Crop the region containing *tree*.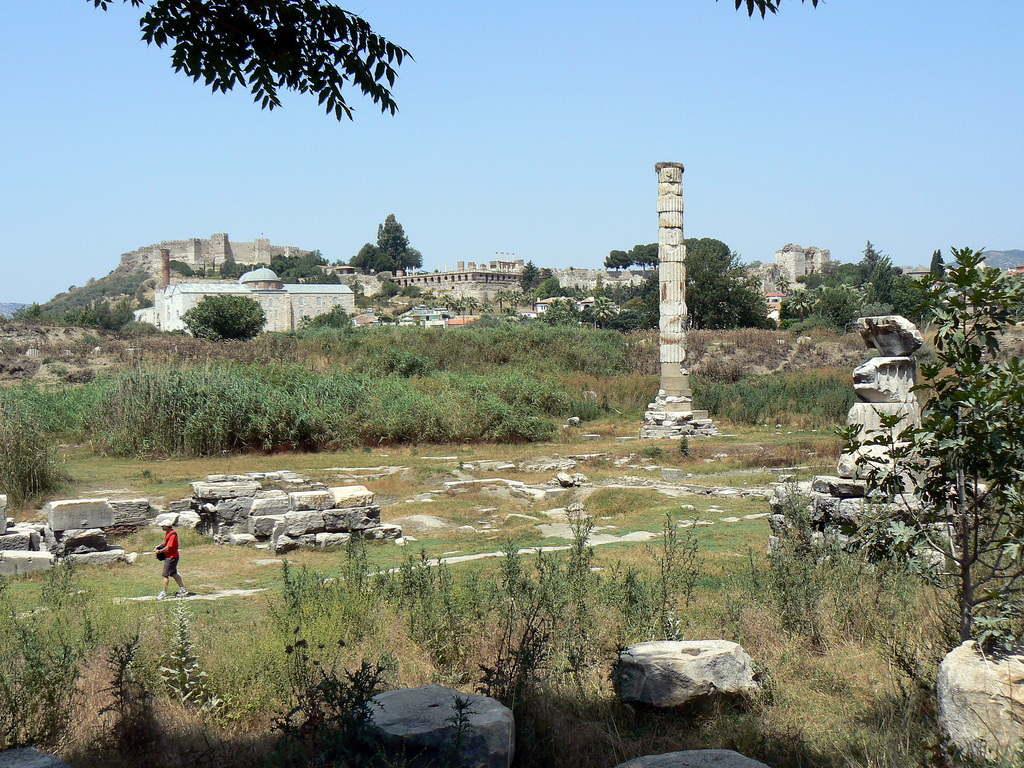
Crop region: <bbox>131, 2, 433, 172</bbox>.
